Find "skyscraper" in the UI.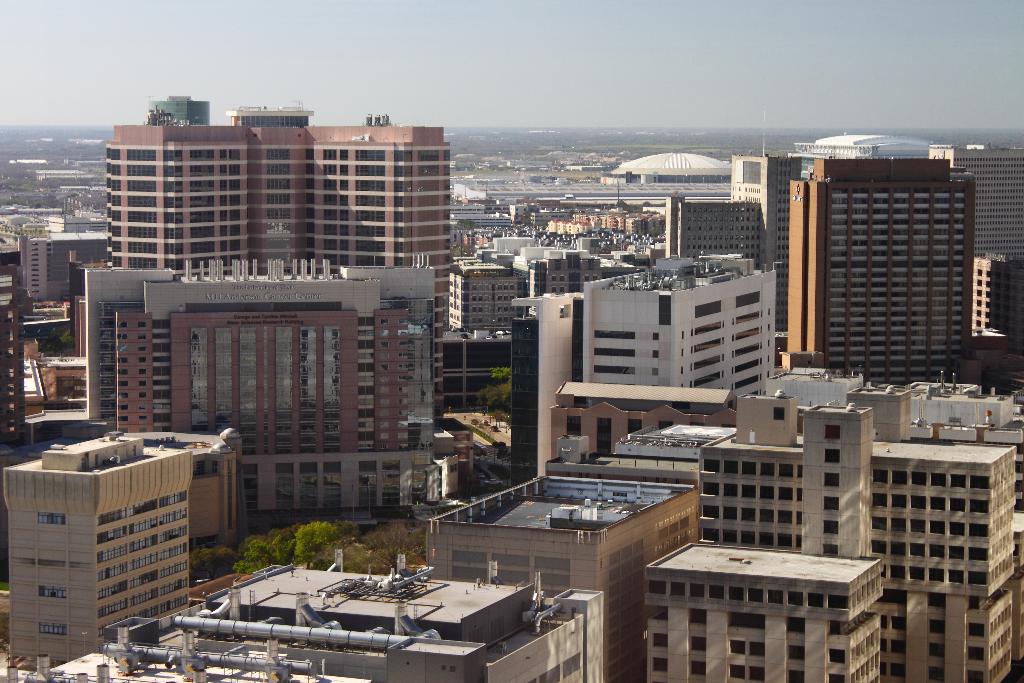
UI element at [642,388,884,682].
